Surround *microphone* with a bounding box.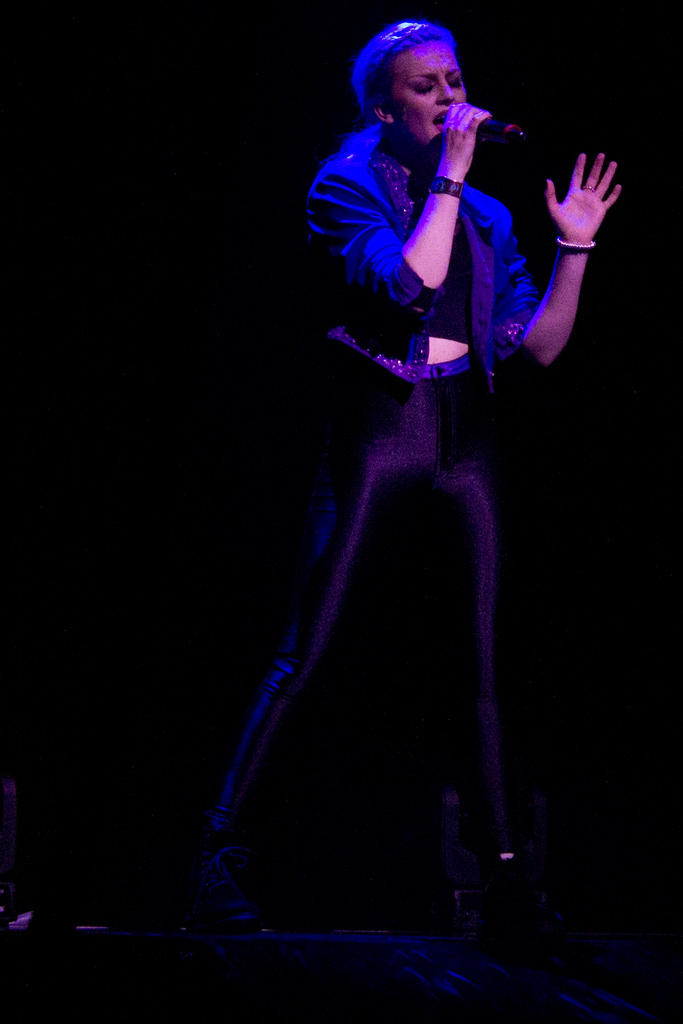
rect(422, 104, 527, 154).
